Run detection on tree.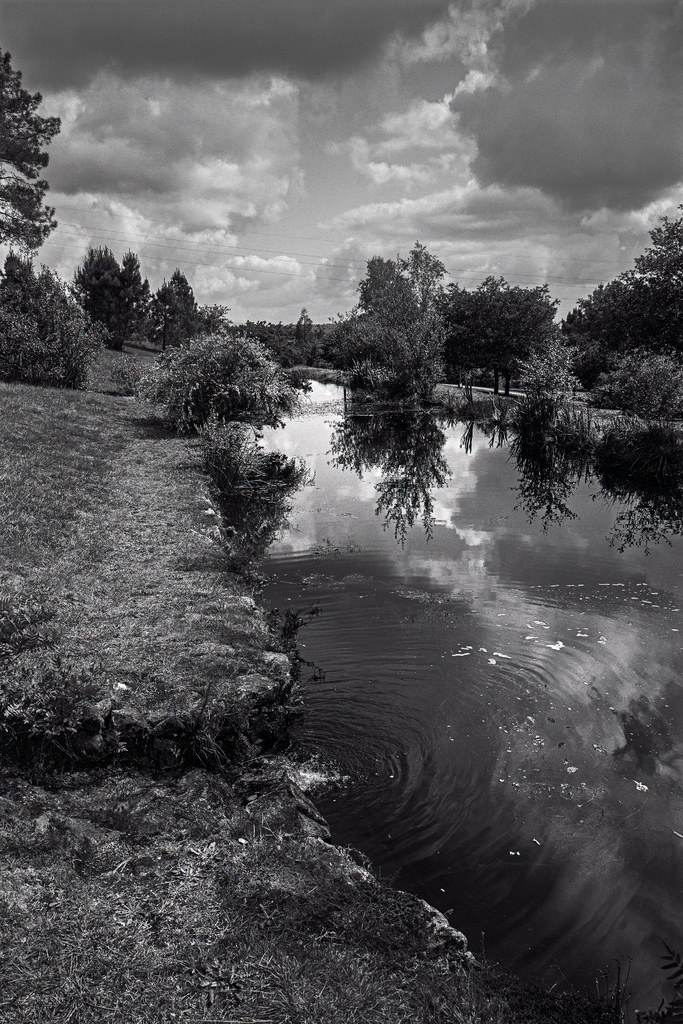
Result: box(433, 274, 564, 402).
